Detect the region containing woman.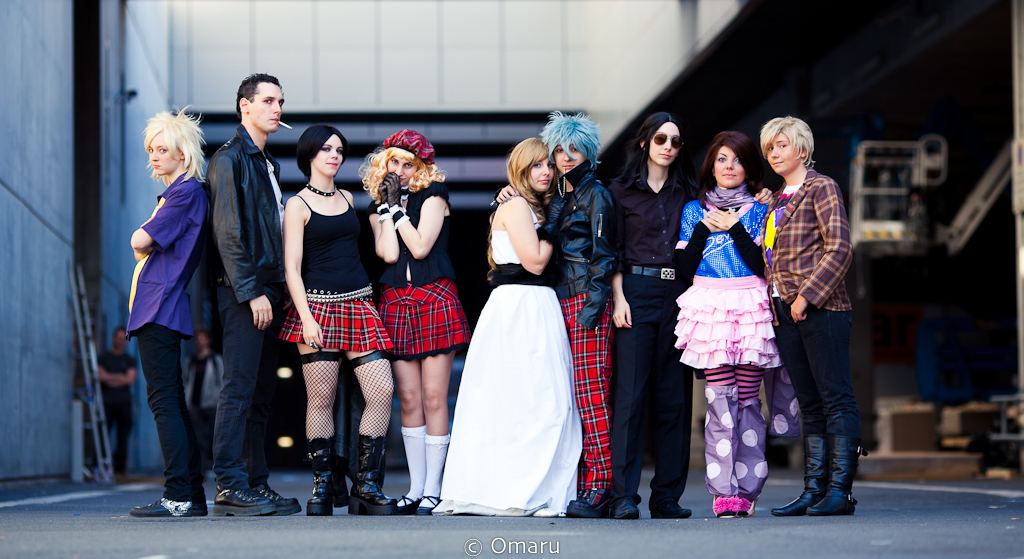
x1=606, y1=116, x2=691, y2=527.
